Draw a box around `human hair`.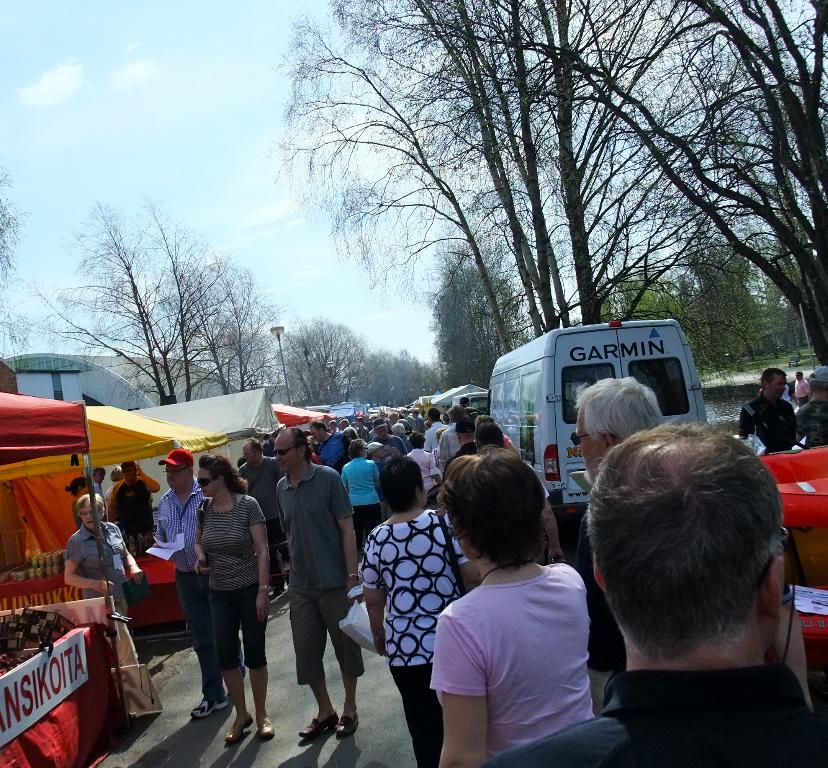
rect(572, 379, 665, 447).
